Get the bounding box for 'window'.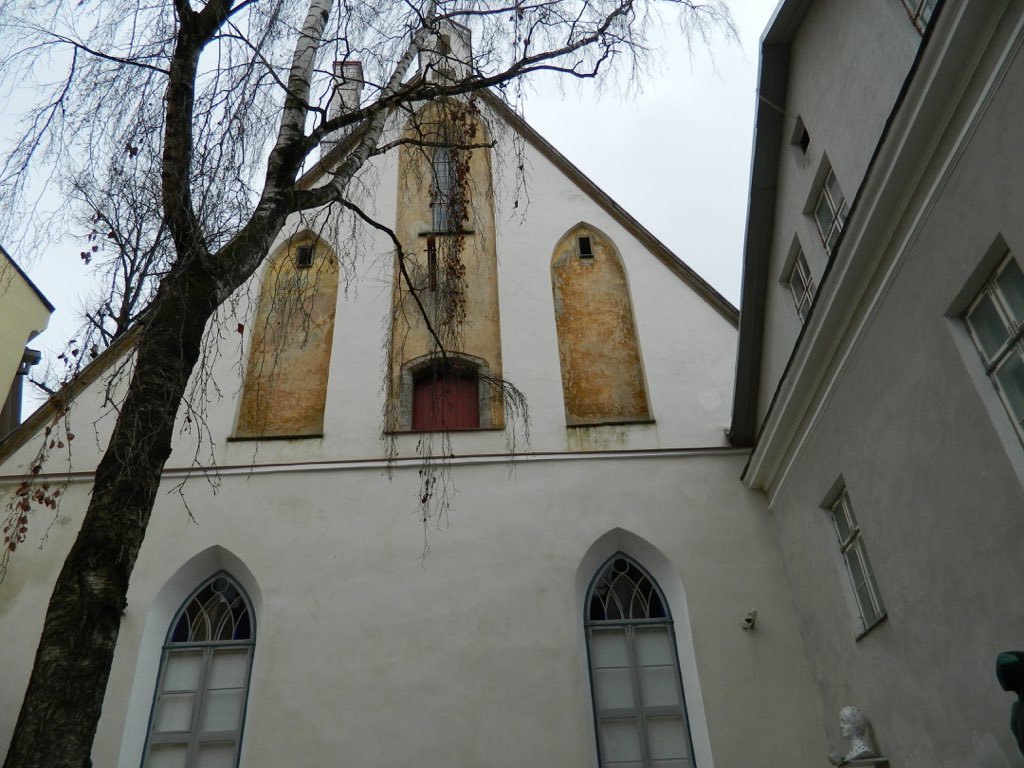
294:243:311:266.
